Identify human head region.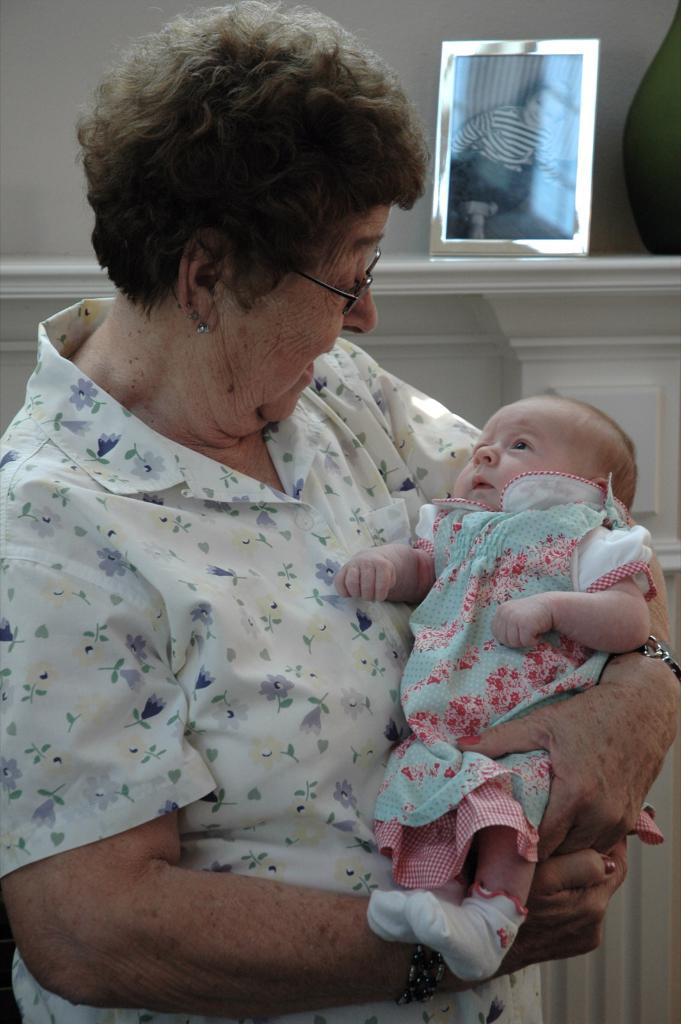
Region: [454,390,630,512].
